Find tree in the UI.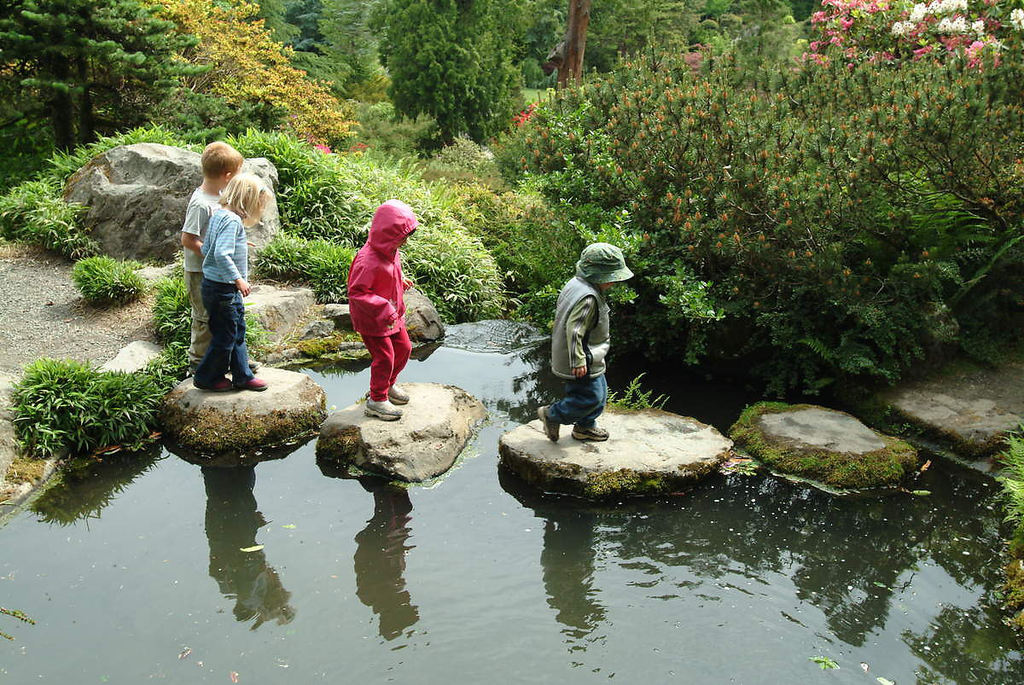
UI element at <region>166, 0, 380, 194</region>.
